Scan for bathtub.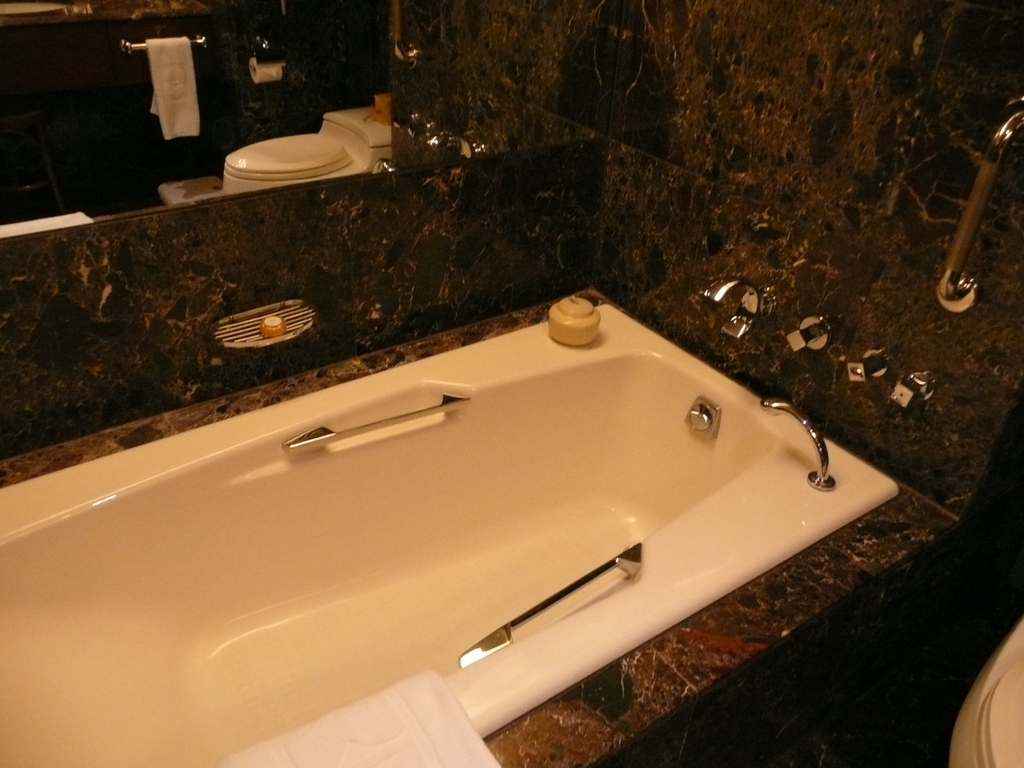
Scan result: [x1=0, y1=274, x2=905, y2=767].
